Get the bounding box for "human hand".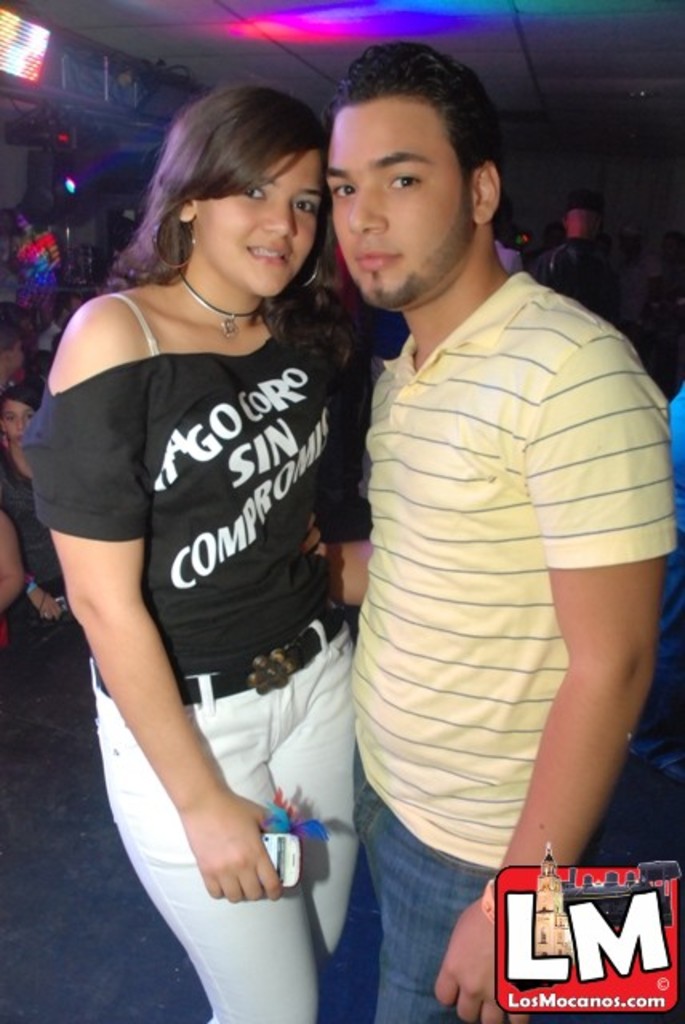
detection(147, 718, 288, 930).
